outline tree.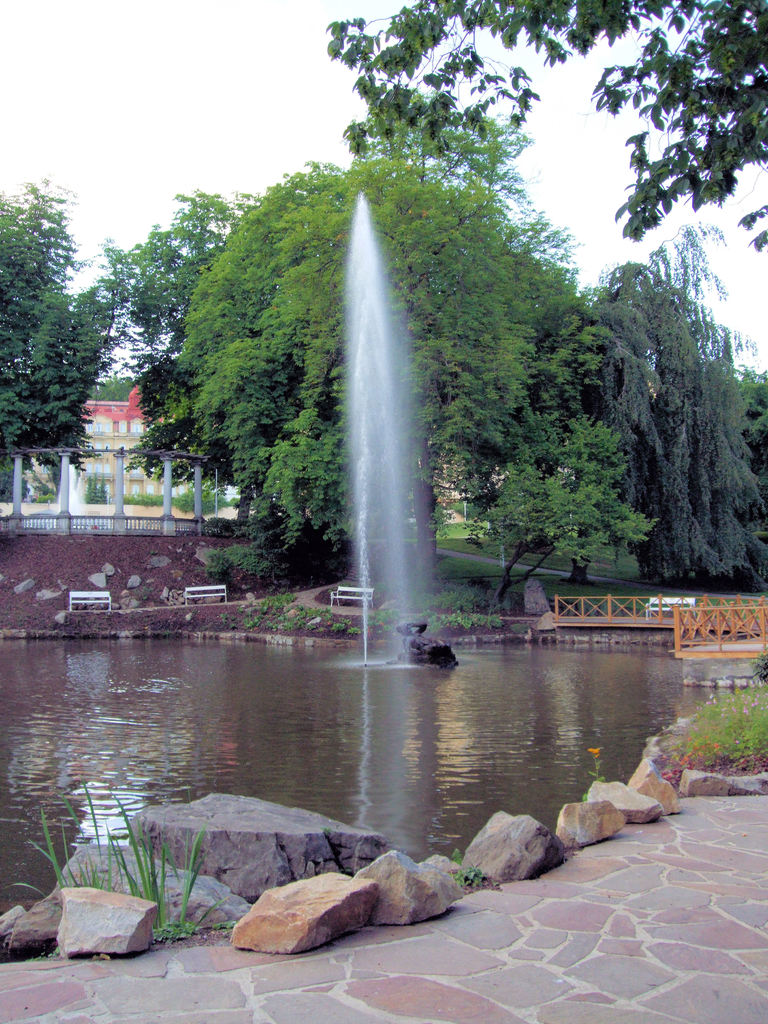
Outline: [x1=319, y1=0, x2=767, y2=257].
